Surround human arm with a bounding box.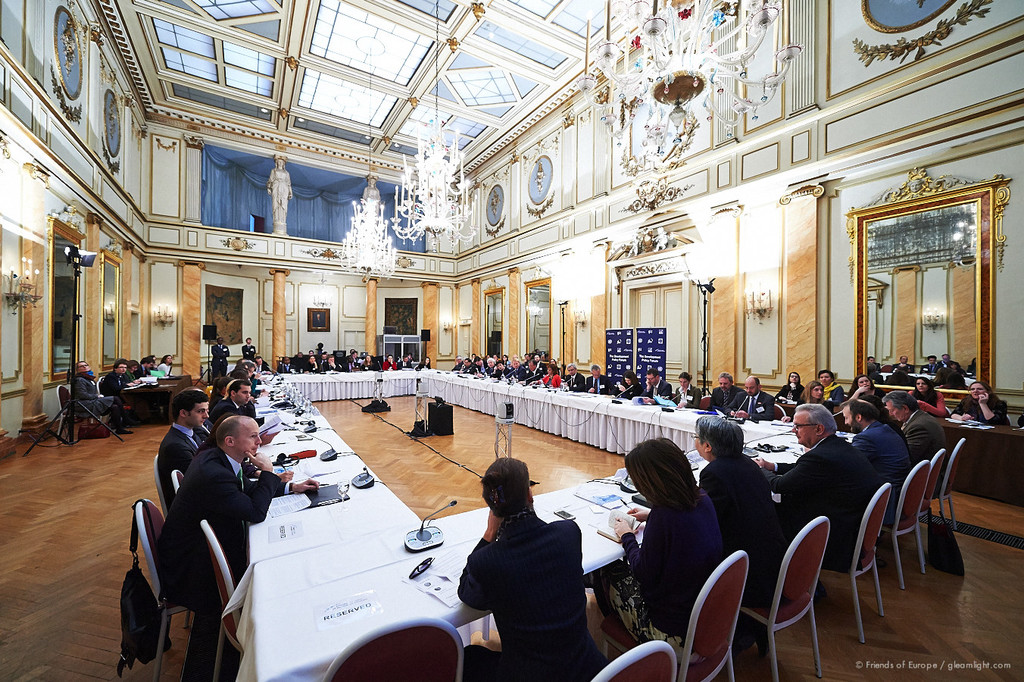
box=[630, 507, 655, 524].
